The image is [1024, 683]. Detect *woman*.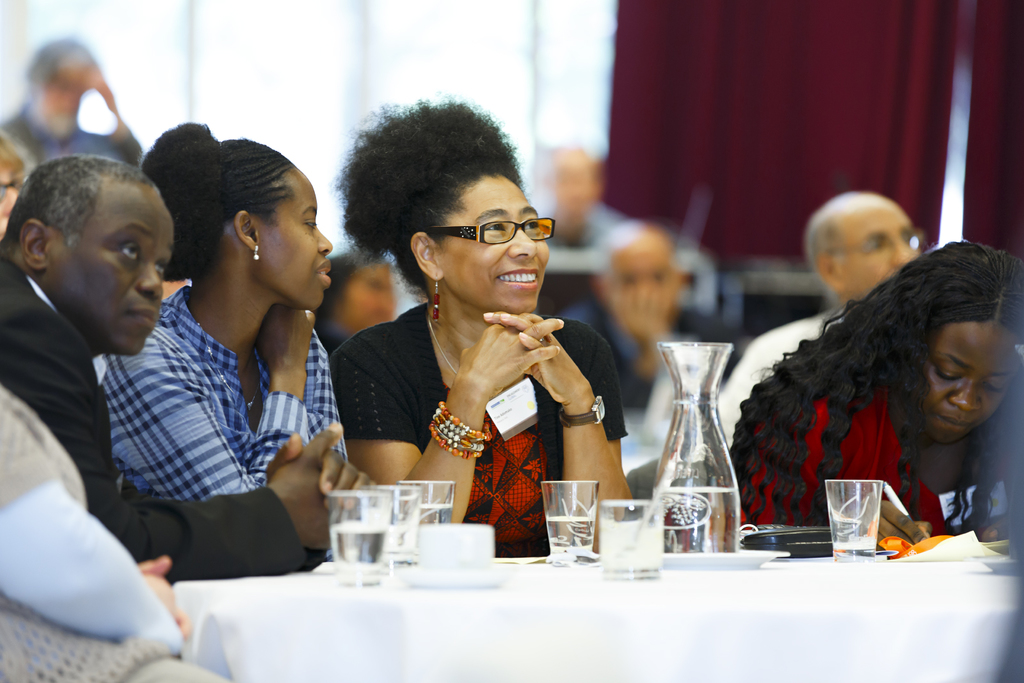
Detection: <region>314, 136, 634, 550</region>.
